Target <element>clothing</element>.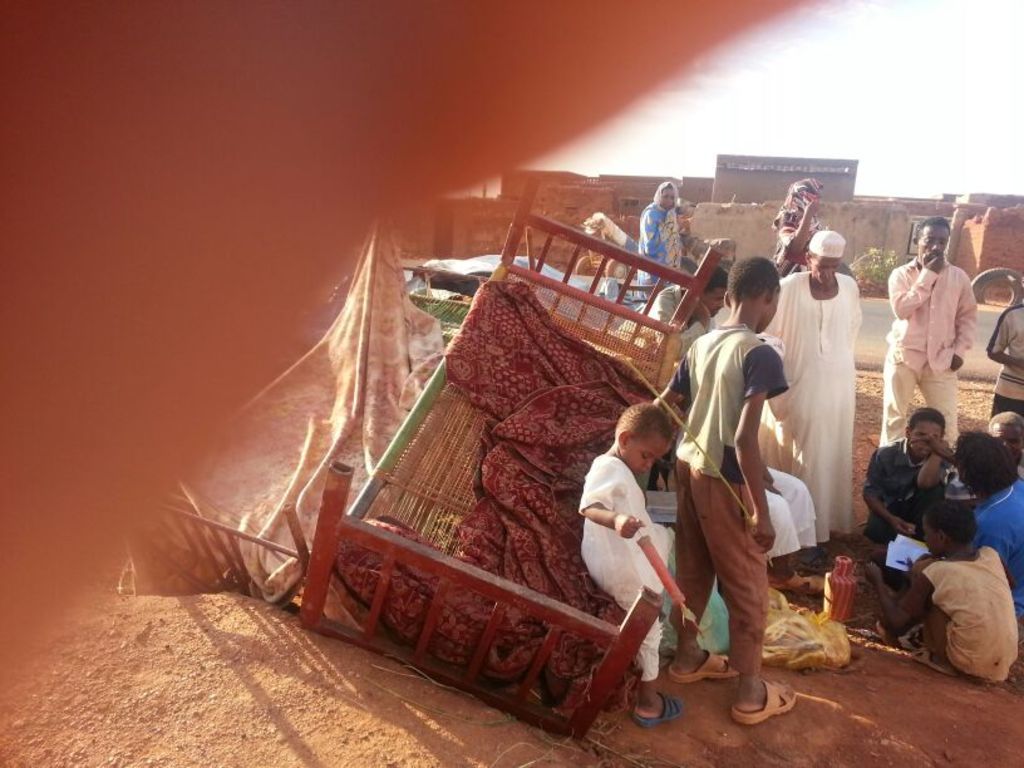
Target region: detection(656, 360, 817, 556).
